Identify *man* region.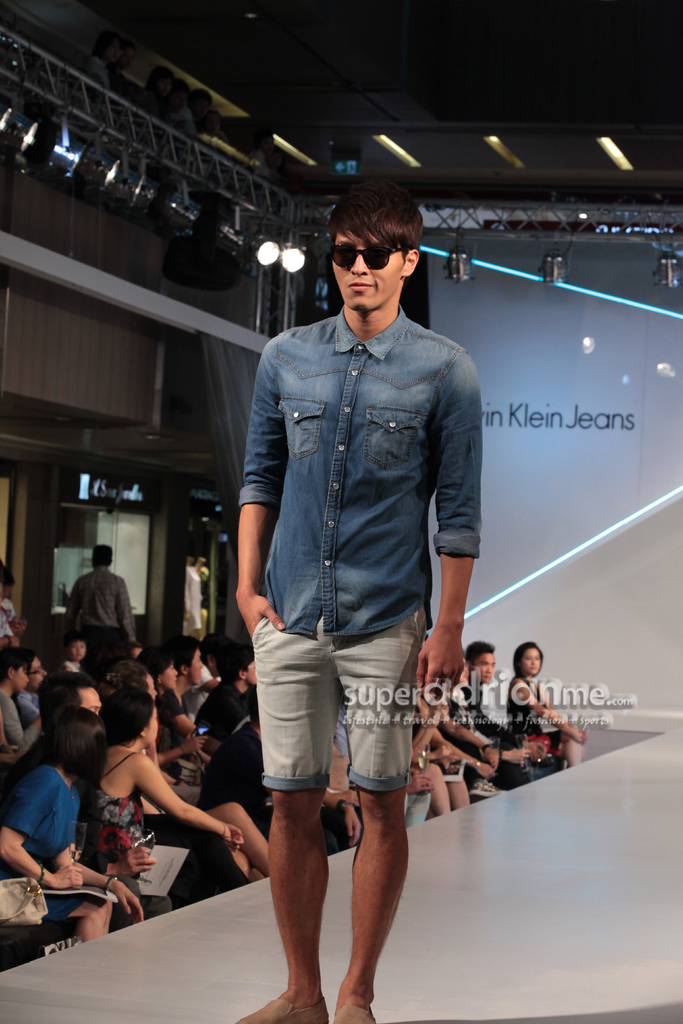
Region: (left=67, top=540, right=143, bottom=680).
